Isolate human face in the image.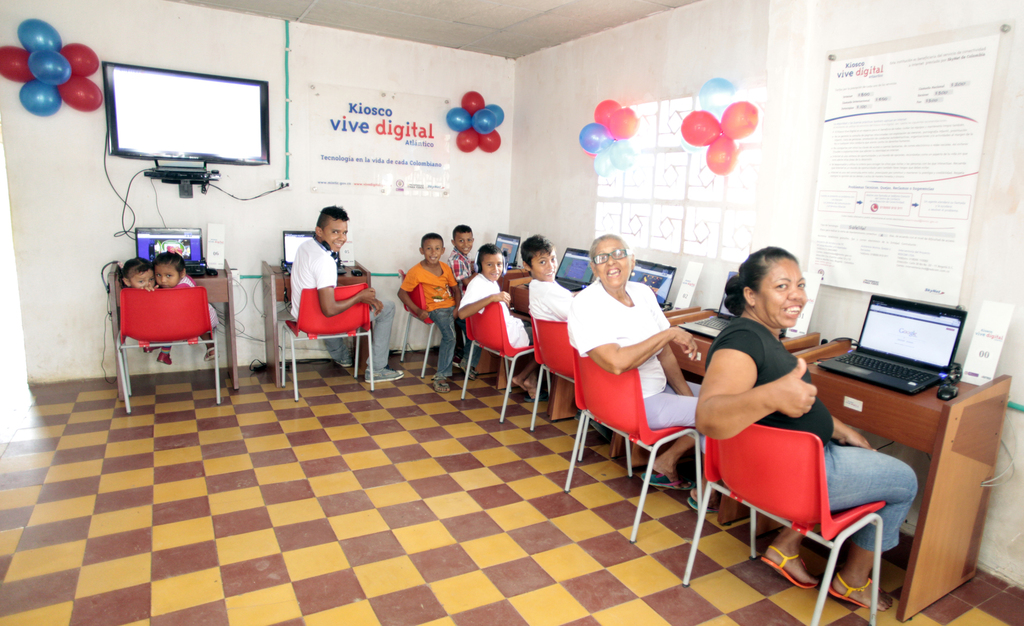
Isolated region: bbox=[135, 265, 155, 293].
